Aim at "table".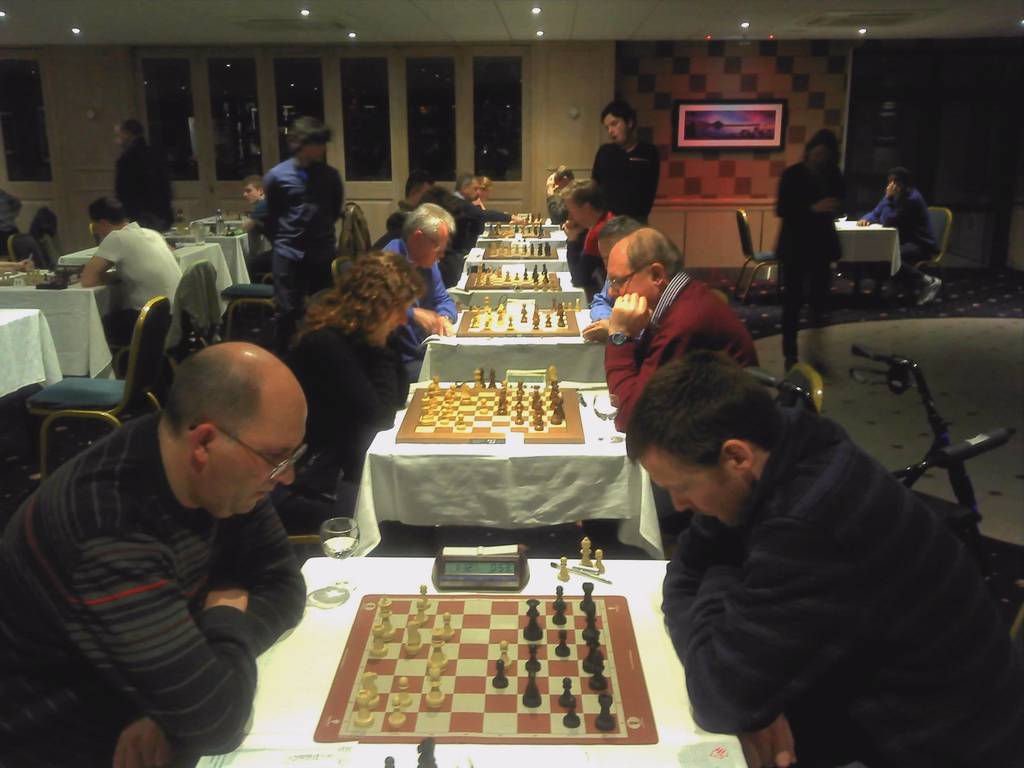
Aimed at x1=273, y1=558, x2=721, y2=767.
